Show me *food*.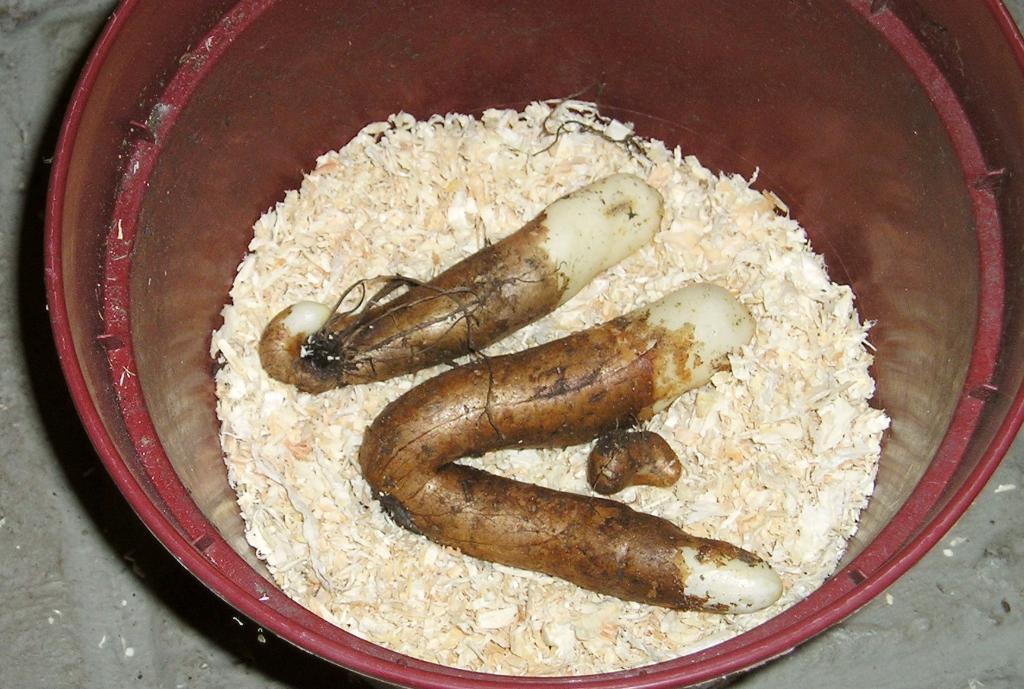
*food* is here: left=209, top=92, right=891, bottom=680.
